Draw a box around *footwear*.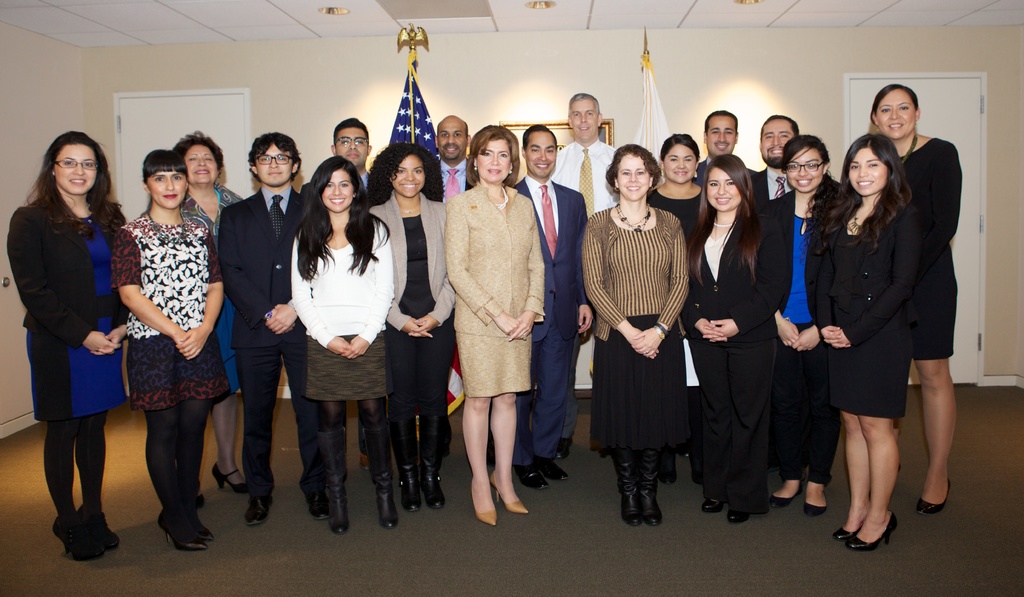
BBox(639, 489, 663, 527).
